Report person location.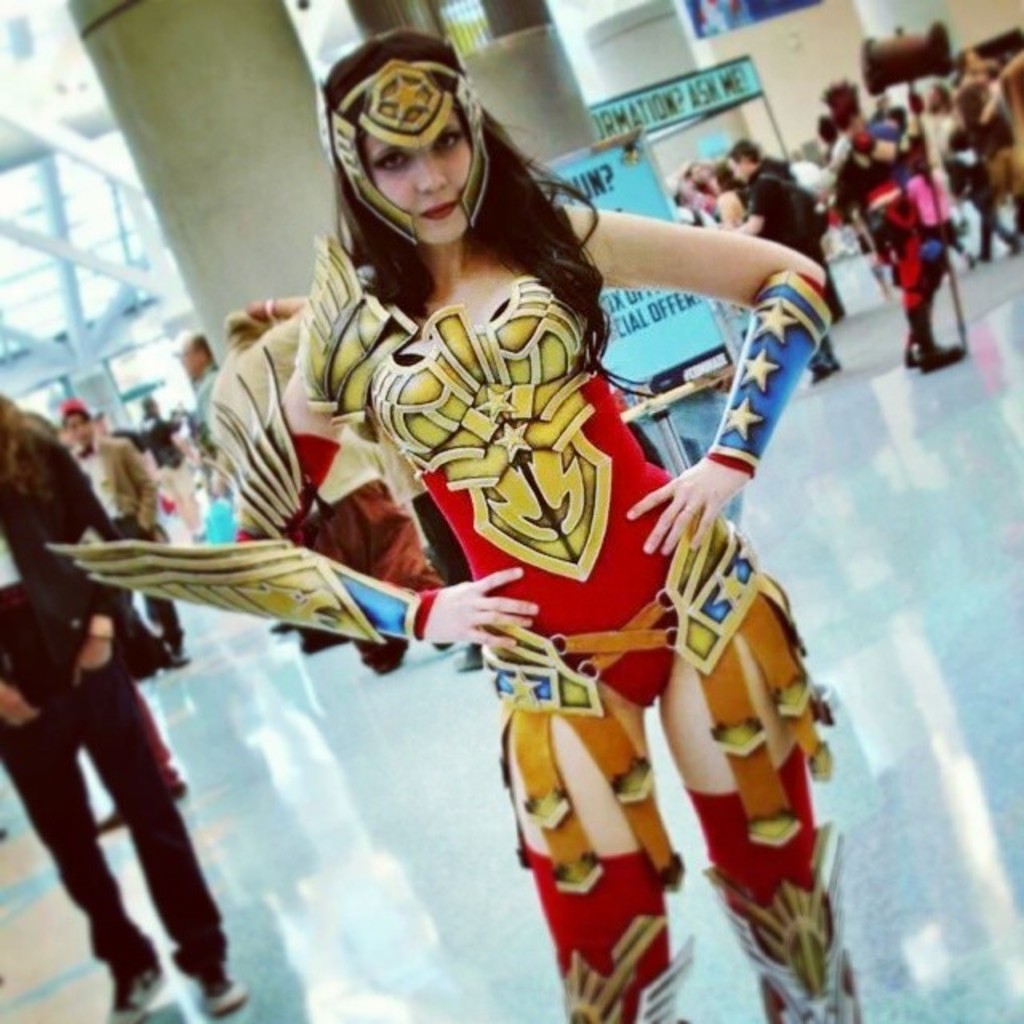
Report: 232/29/864/1022.
